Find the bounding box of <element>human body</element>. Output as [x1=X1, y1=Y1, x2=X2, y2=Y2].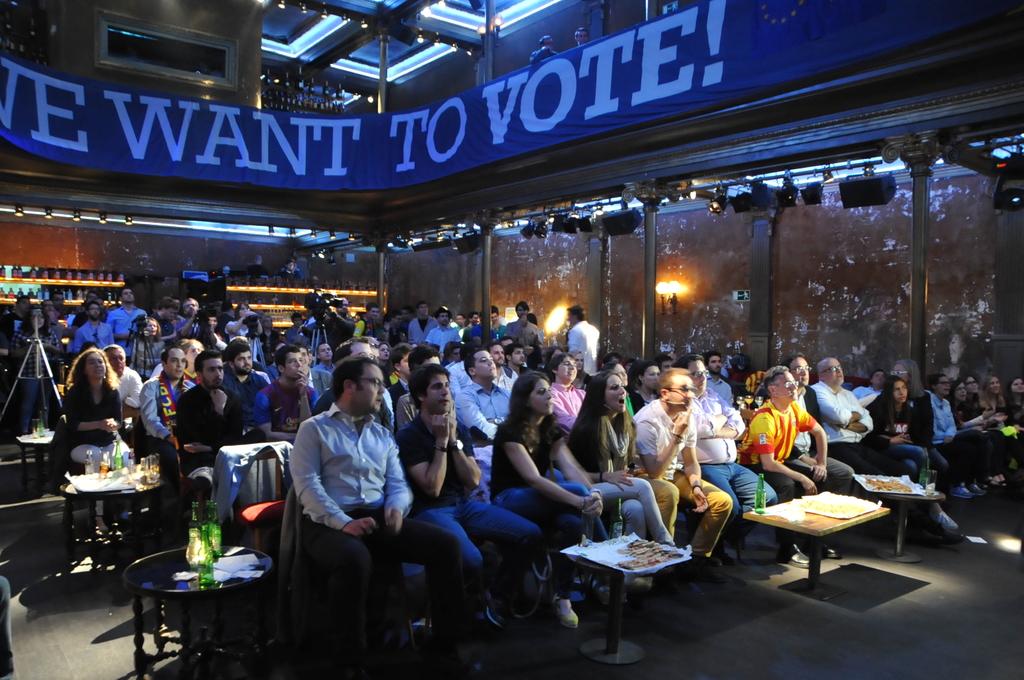
[x1=815, y1=379, x2=926, y2=480].
